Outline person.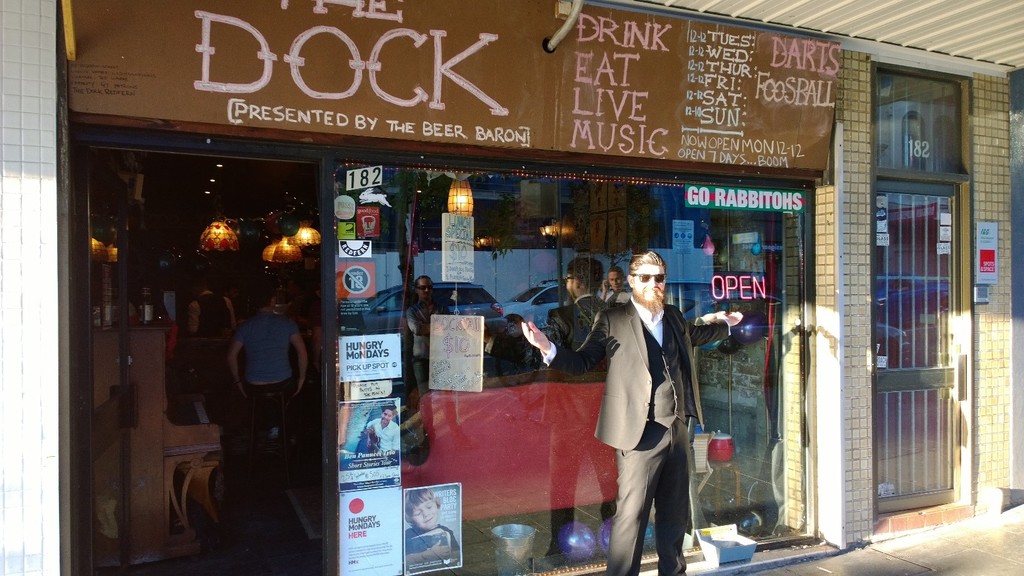
Outline: bbox=(403, 487, 463, 570).
